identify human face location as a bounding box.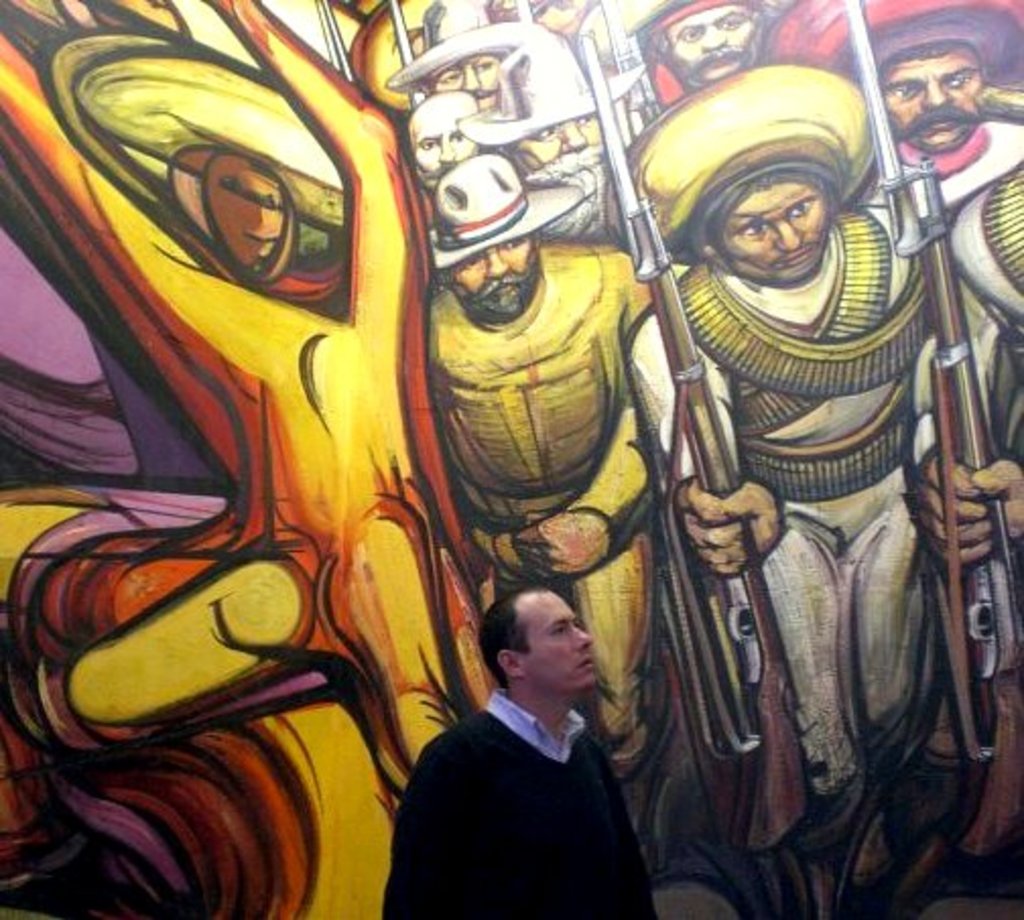
bbox=(408, 108, 477, 197).
